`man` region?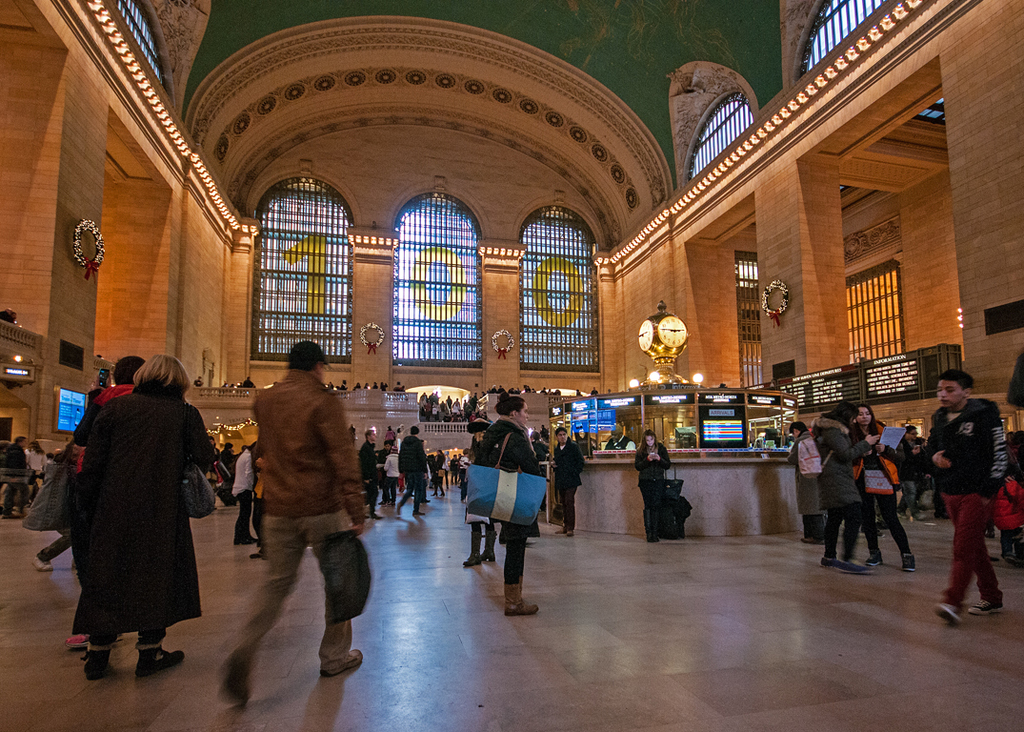
(896, 424, 917, 515)
